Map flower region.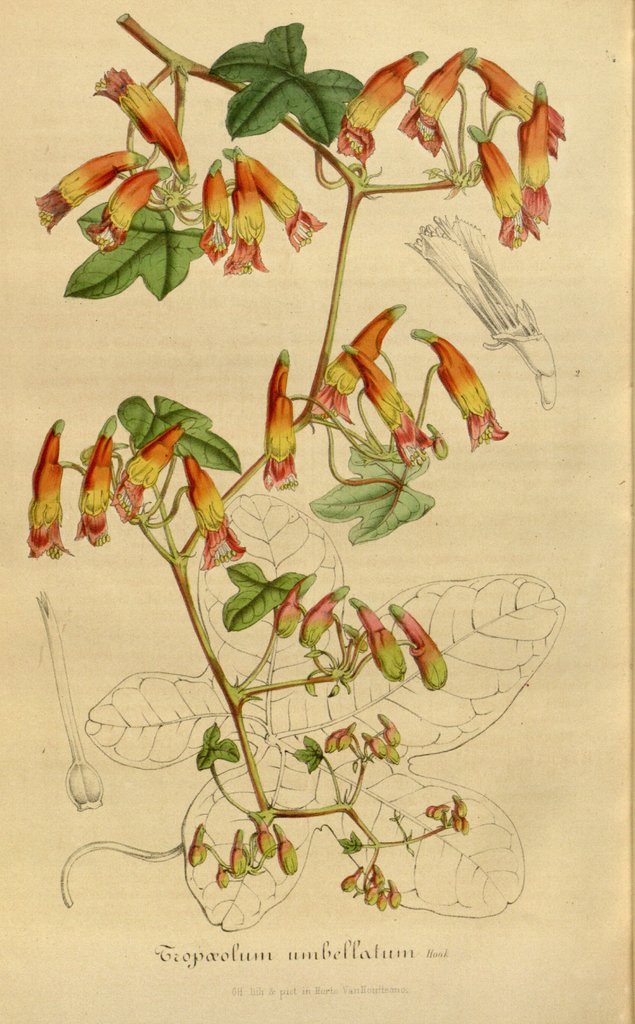
Mapped to 182, 452, 245, 571.
